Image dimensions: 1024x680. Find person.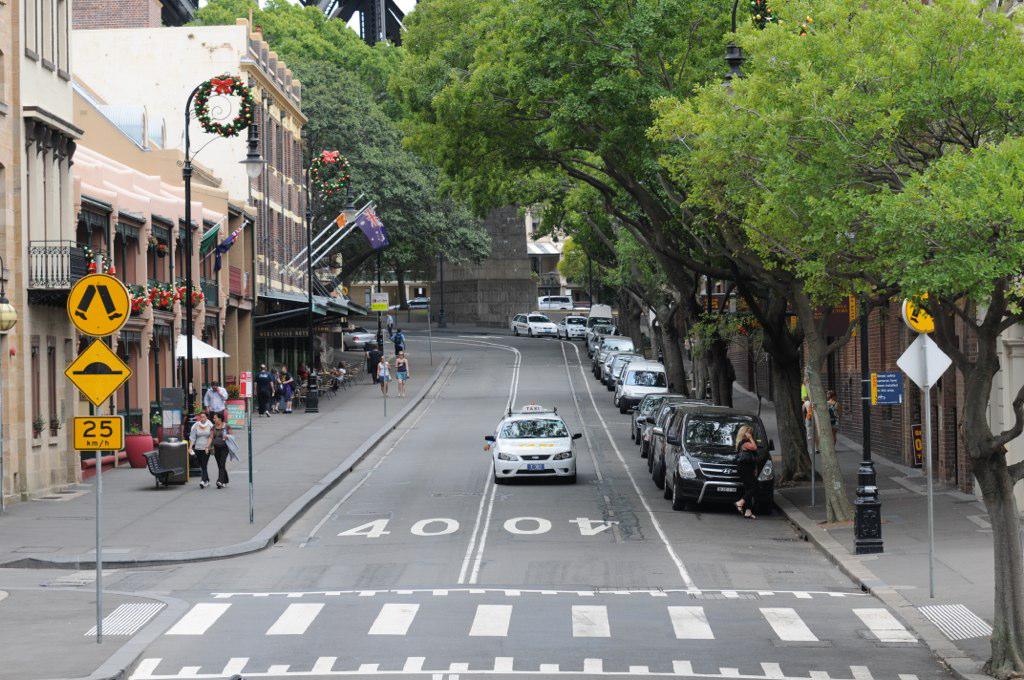
[x1=378, y1=352, x2=389, y2=391].
